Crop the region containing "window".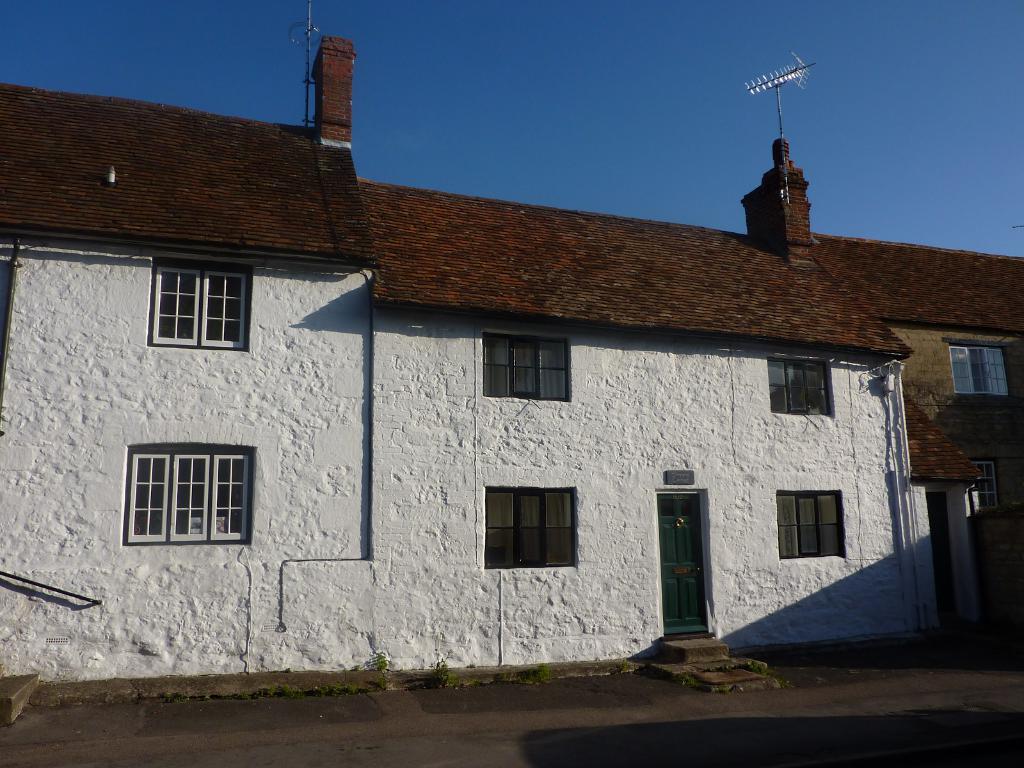
Crop region: 121 440 255 547.
